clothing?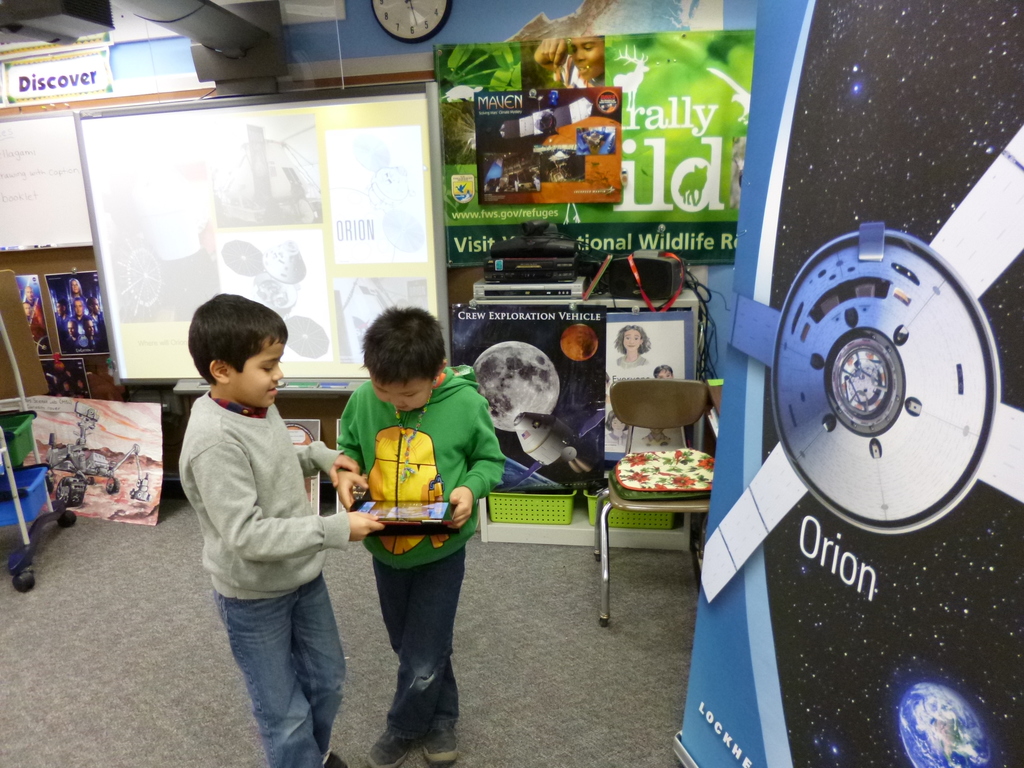
locate(180, 388, 347, 767)
